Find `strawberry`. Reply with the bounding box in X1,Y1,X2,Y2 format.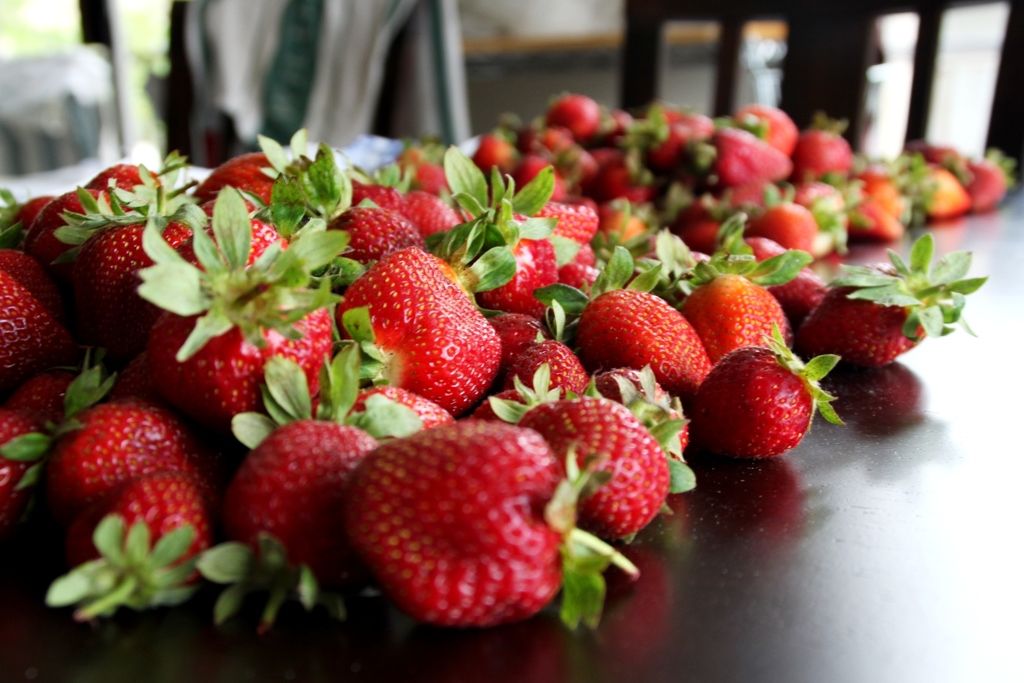
344,426,640,622.
